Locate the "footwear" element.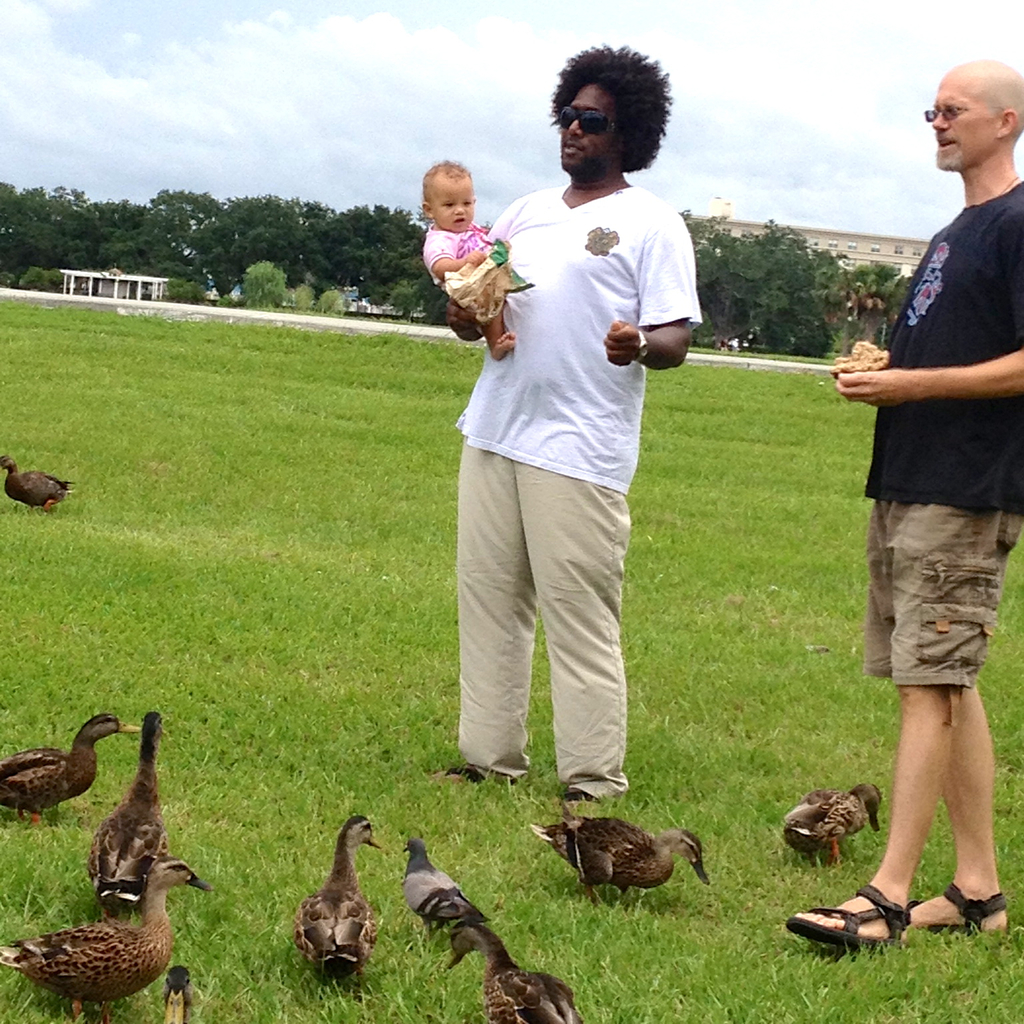
Element bbox: locate(898, 886, 1011, 942).
